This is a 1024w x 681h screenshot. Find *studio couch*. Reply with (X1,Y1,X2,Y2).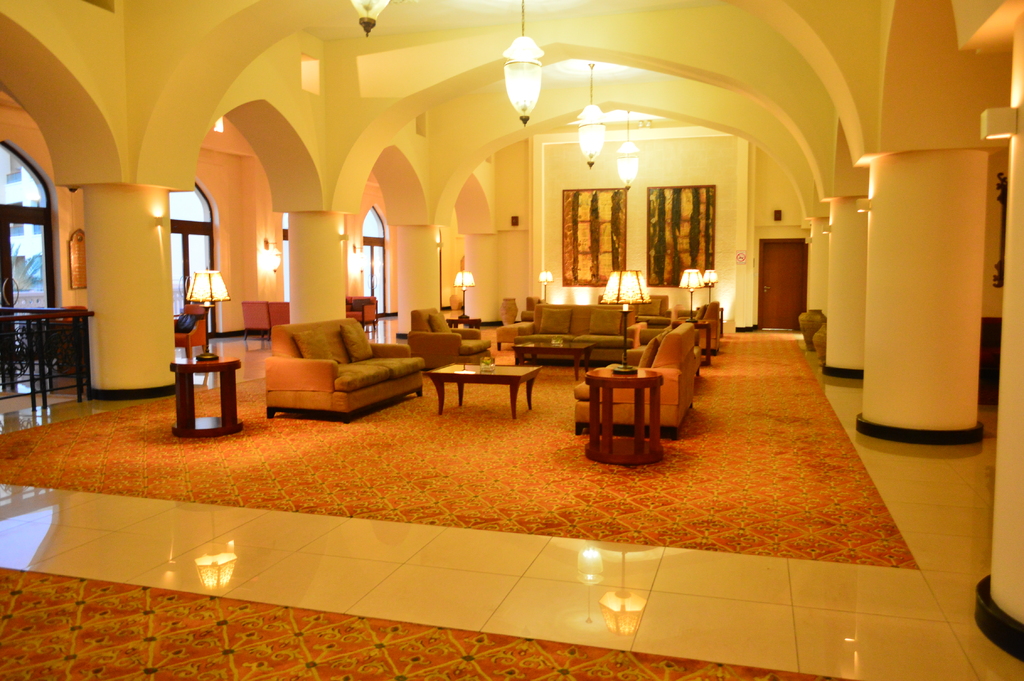
(568,322,706,445).
